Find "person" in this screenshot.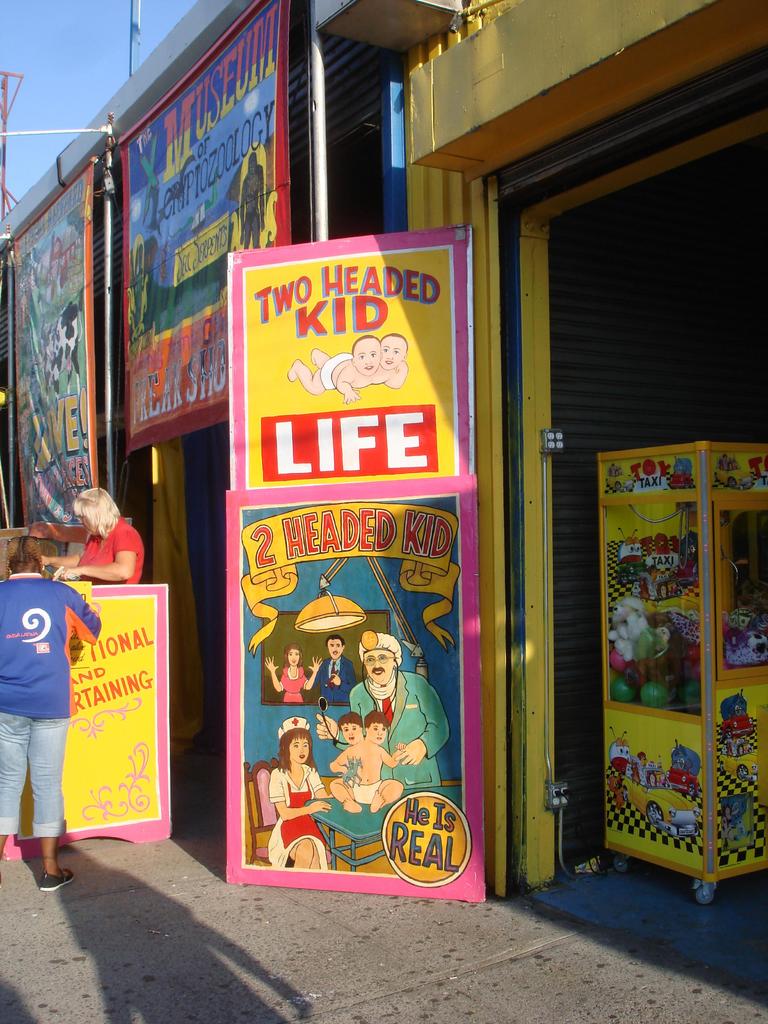
The bounding box for "person" is [left=337, top=720, right=385, bottom=796].
